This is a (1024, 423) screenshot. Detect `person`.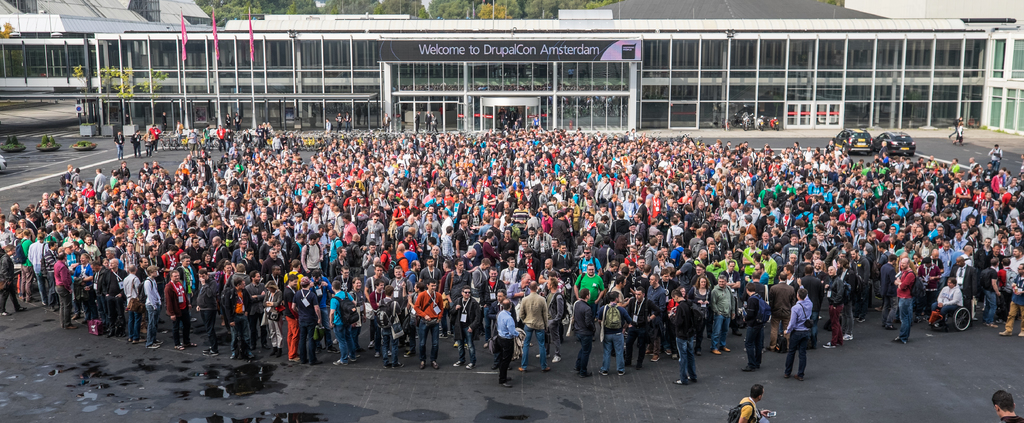
<region>297, 228, 329, 278</region>.
